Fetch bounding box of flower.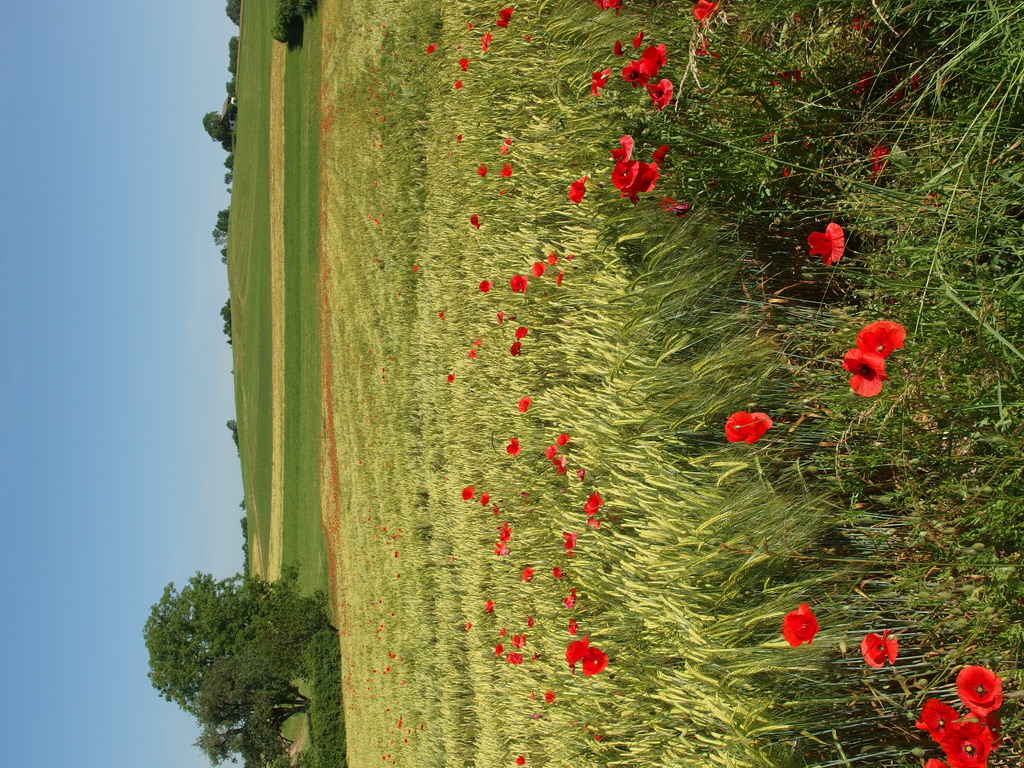
Bbox: x1=381, y1=526, x2=386, y2=531.
